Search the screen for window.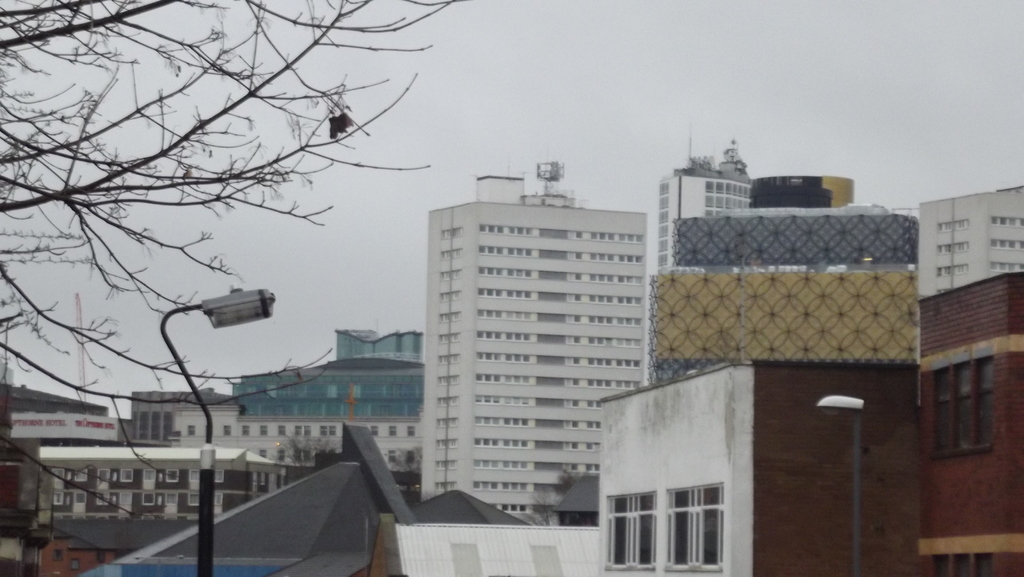
Found at {"x1": 186, "y1": 493, "x2": 199, "y2": 507}.
